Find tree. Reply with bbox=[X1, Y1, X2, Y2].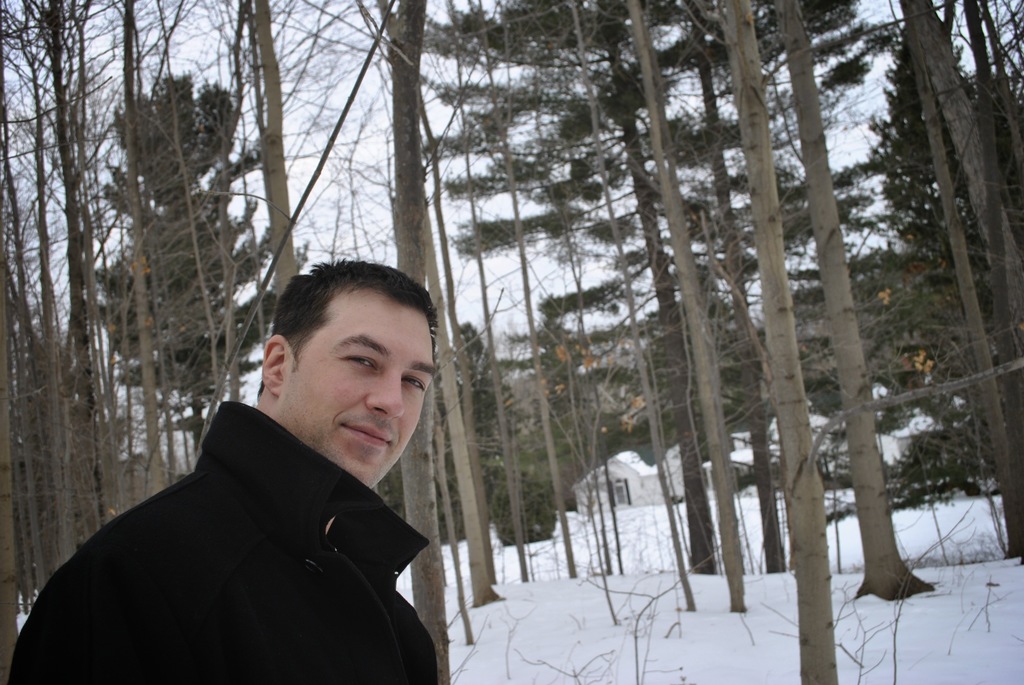
bbox=[874, 22, 996, 472].
